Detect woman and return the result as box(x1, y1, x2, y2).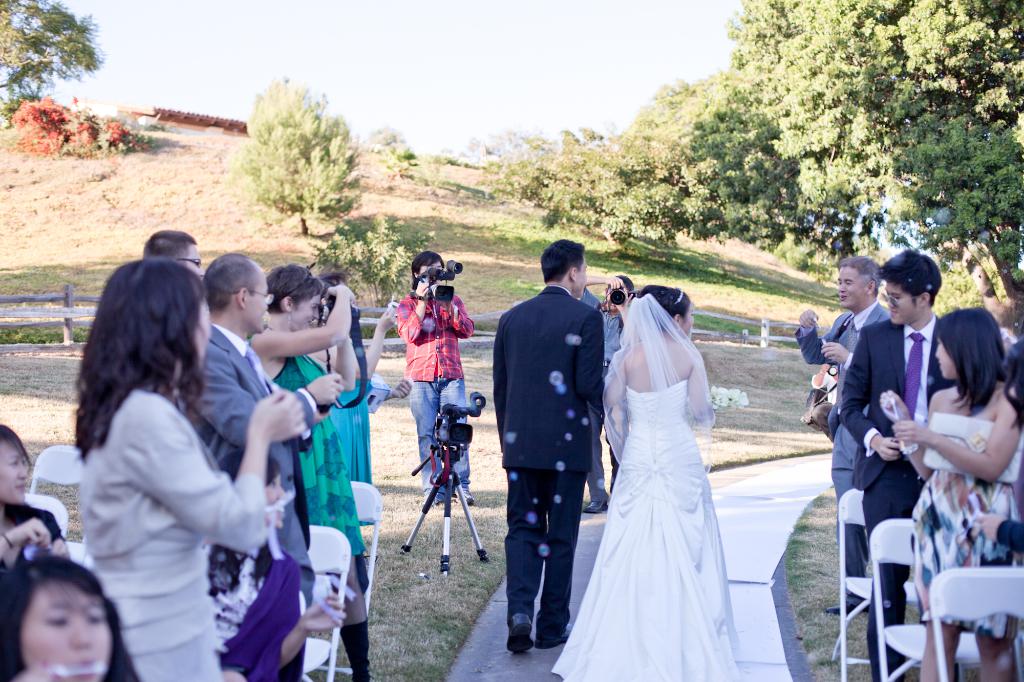
box(73, 257, 304, 681).
